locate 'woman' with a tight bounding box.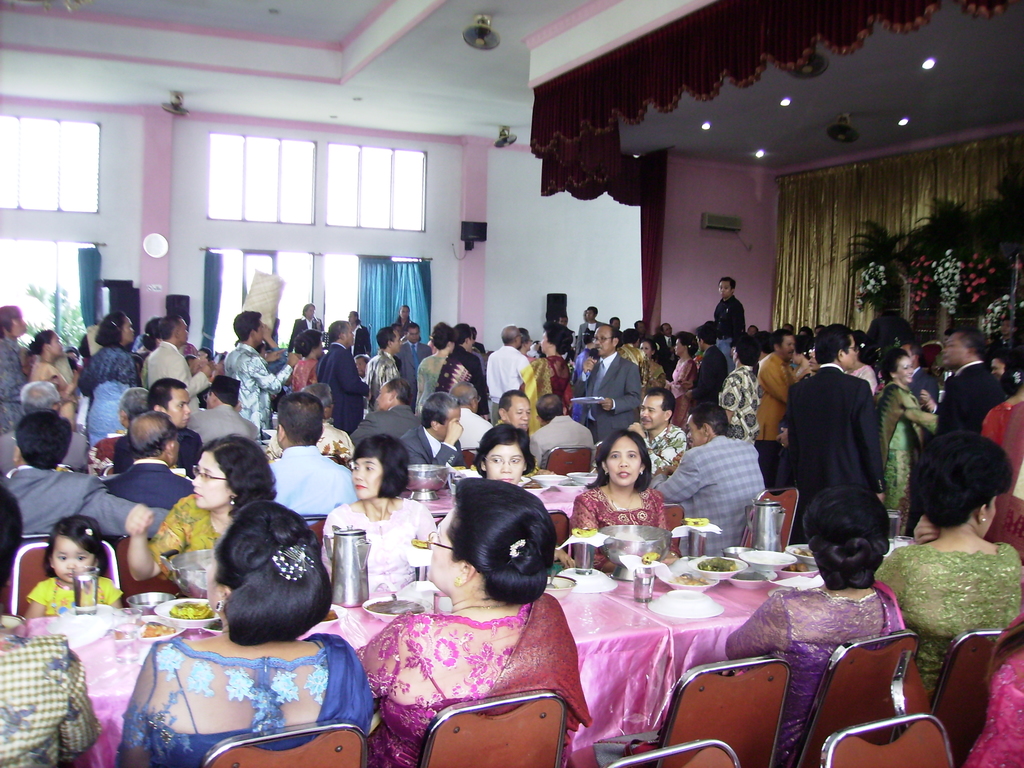
115/504/371/767.
